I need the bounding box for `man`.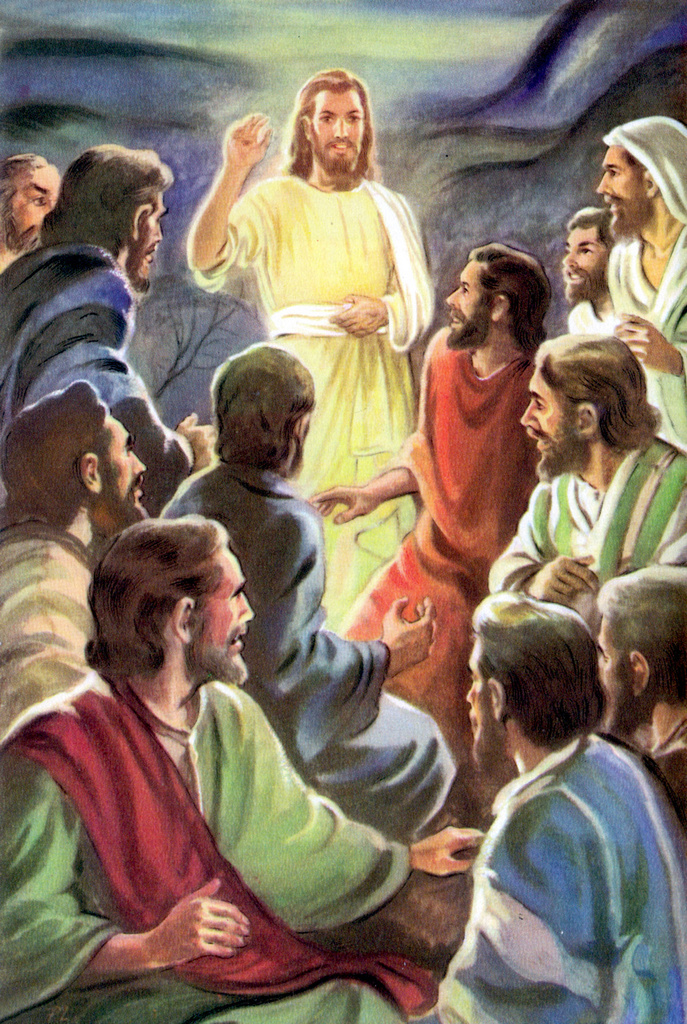
Here it is: Rect(432, 588, 686, 1023).
